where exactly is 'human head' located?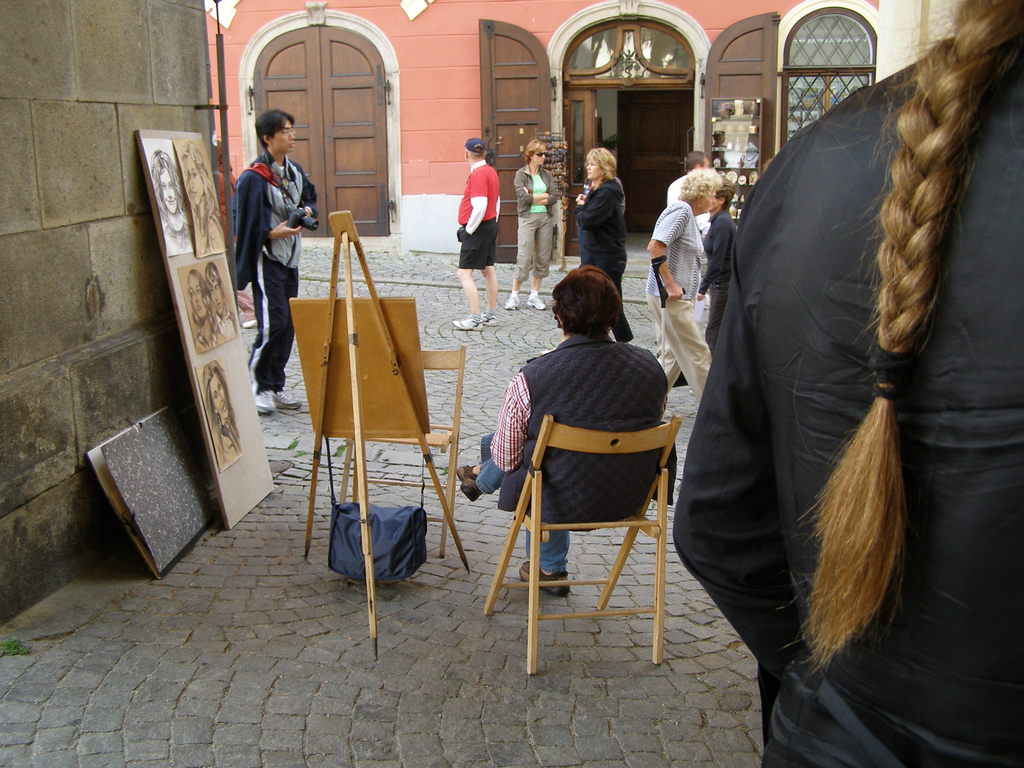
Its bounding box is bbox=(253, 106, 294, 154).
